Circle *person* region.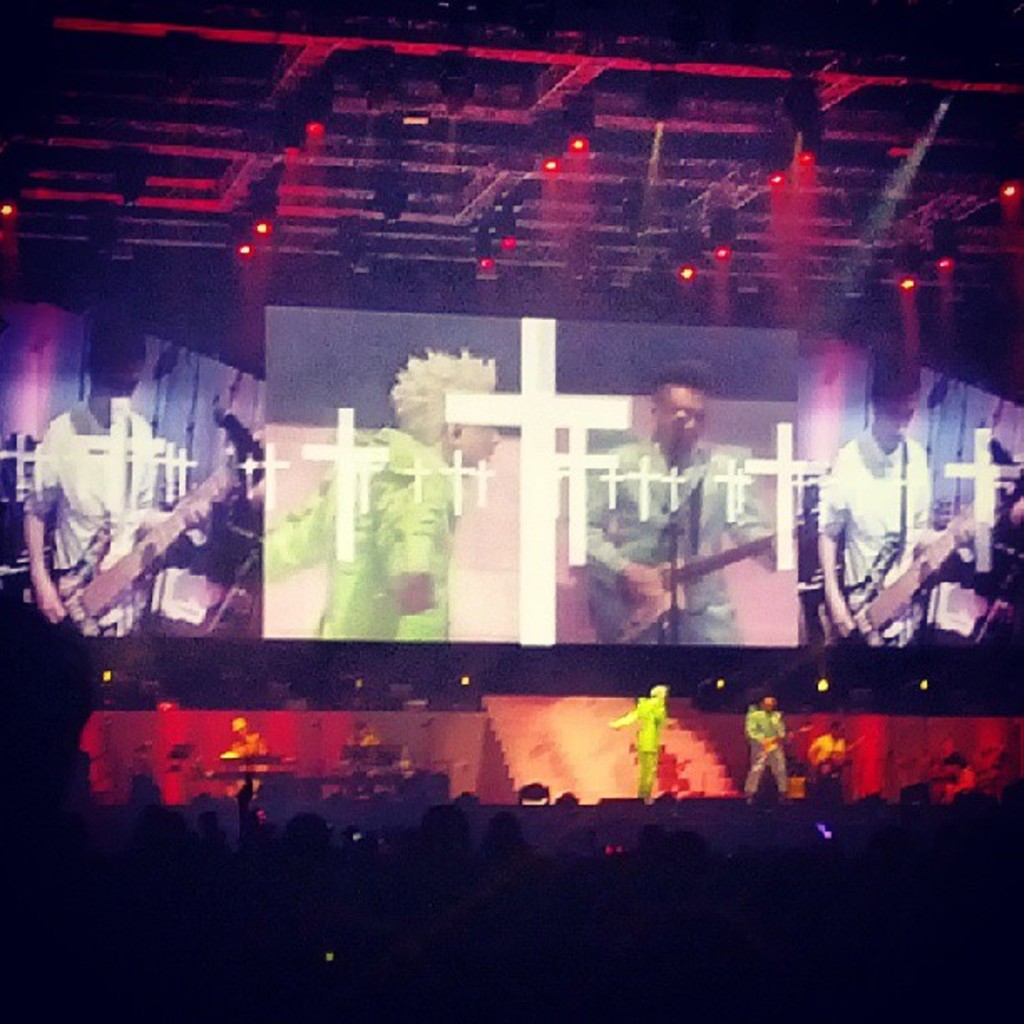
Region: Rect(264, 338, 502, 643).
